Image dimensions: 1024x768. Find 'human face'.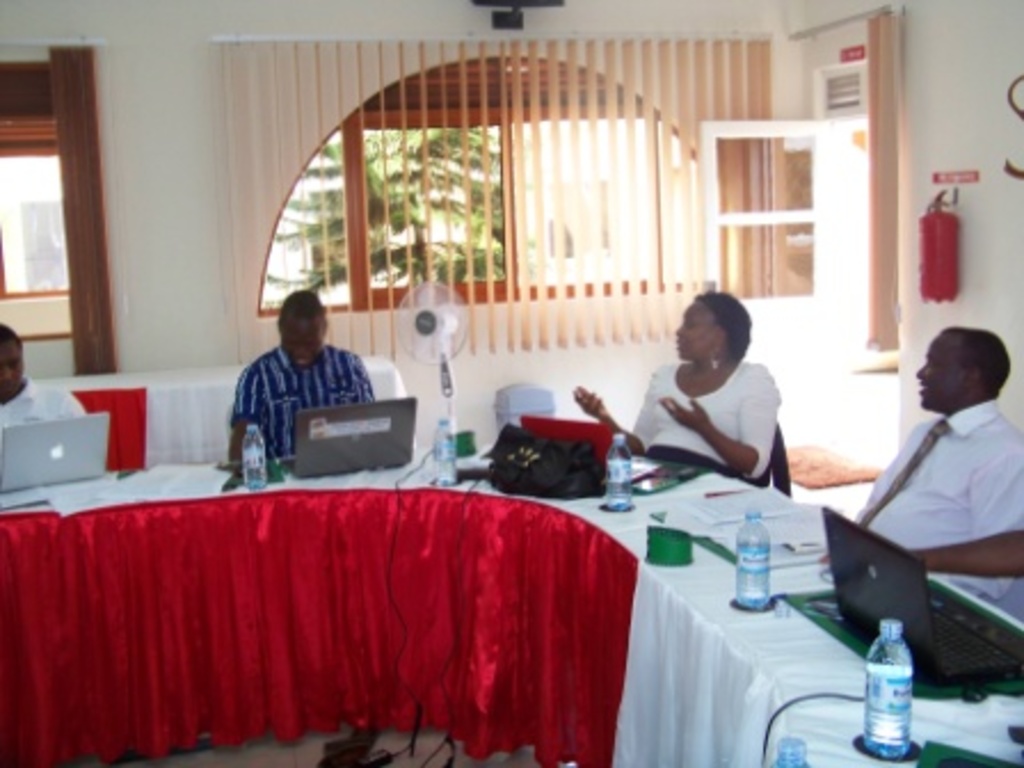
670,293,722,361.
